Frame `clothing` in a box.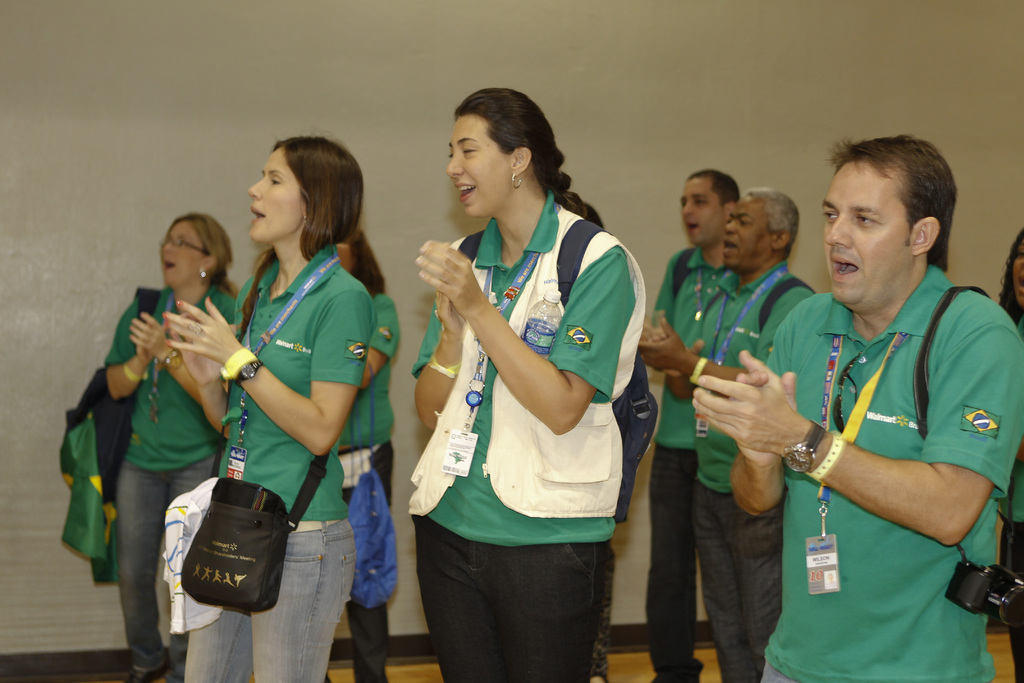
[652, 248, 727, 682].
